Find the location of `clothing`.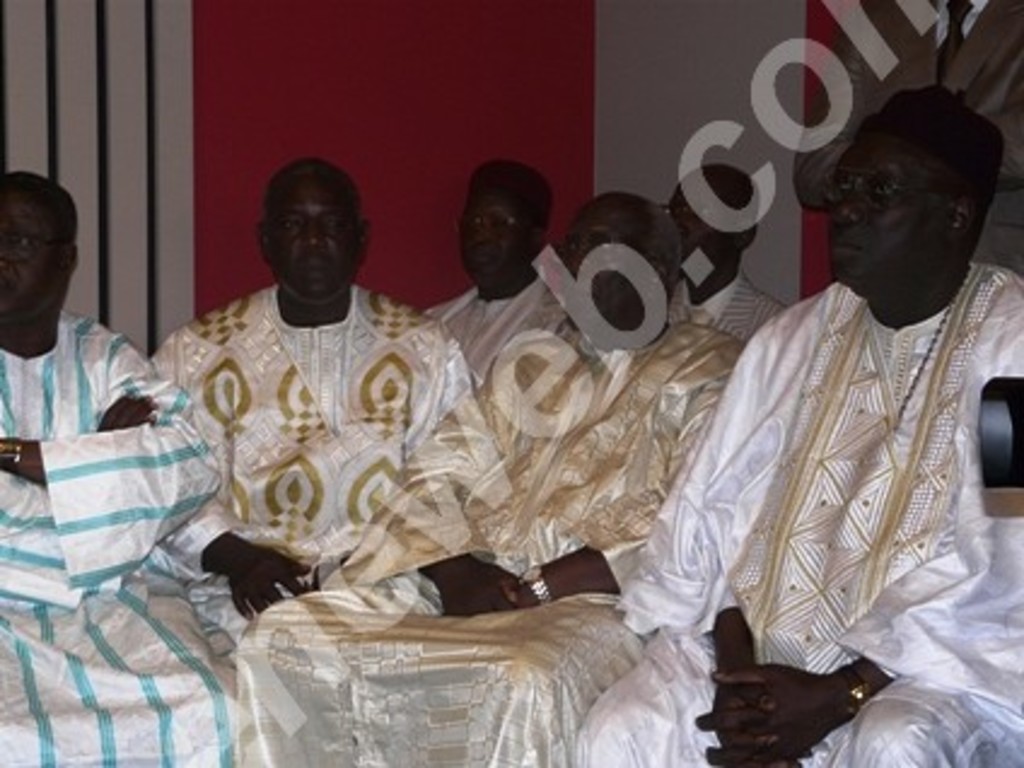
Location: <region>626, 222, 1014, 732</region>.
